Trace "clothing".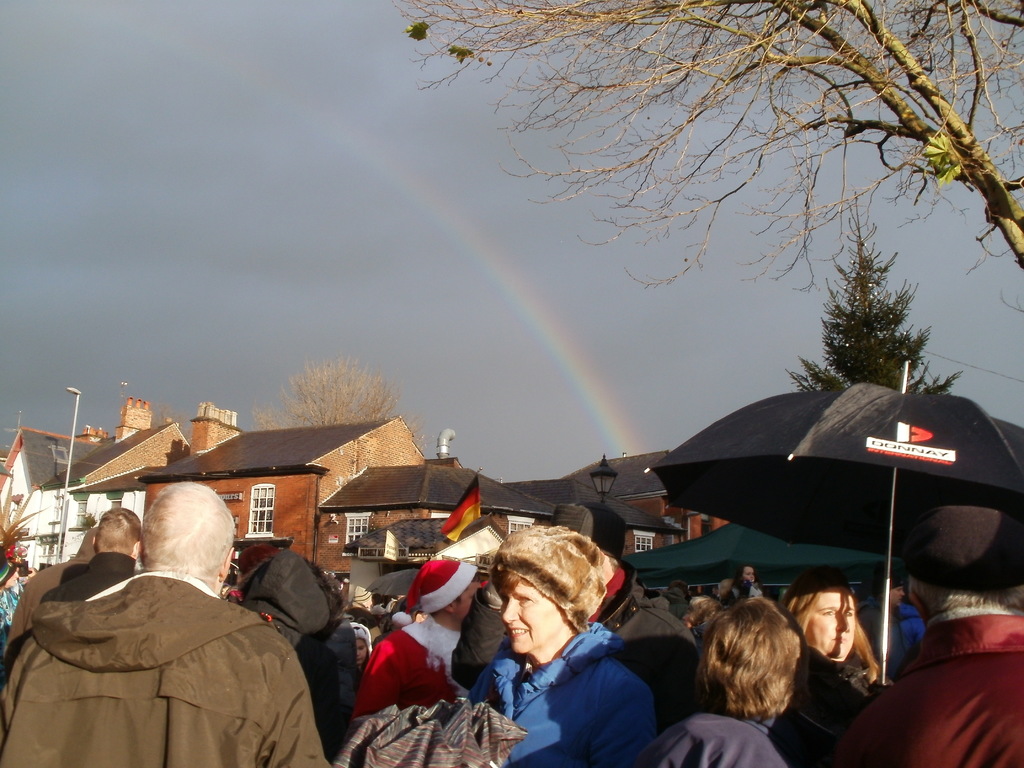
Traced to left=460, top=623, right=657, bottom=767.
